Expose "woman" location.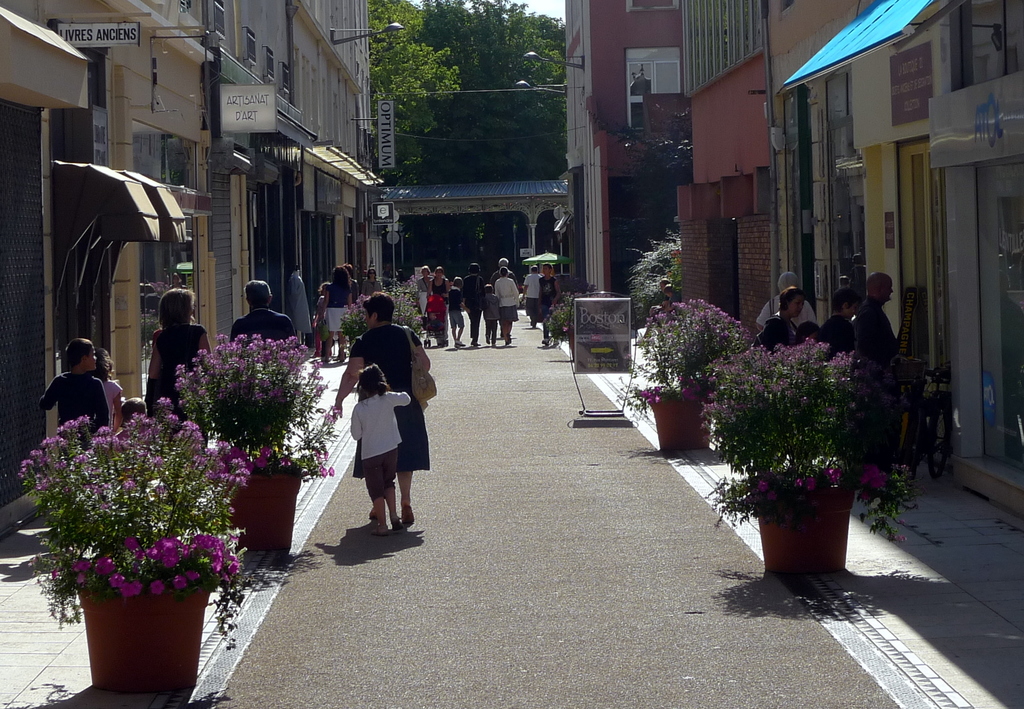
Exposed at 426,265,452,307.
